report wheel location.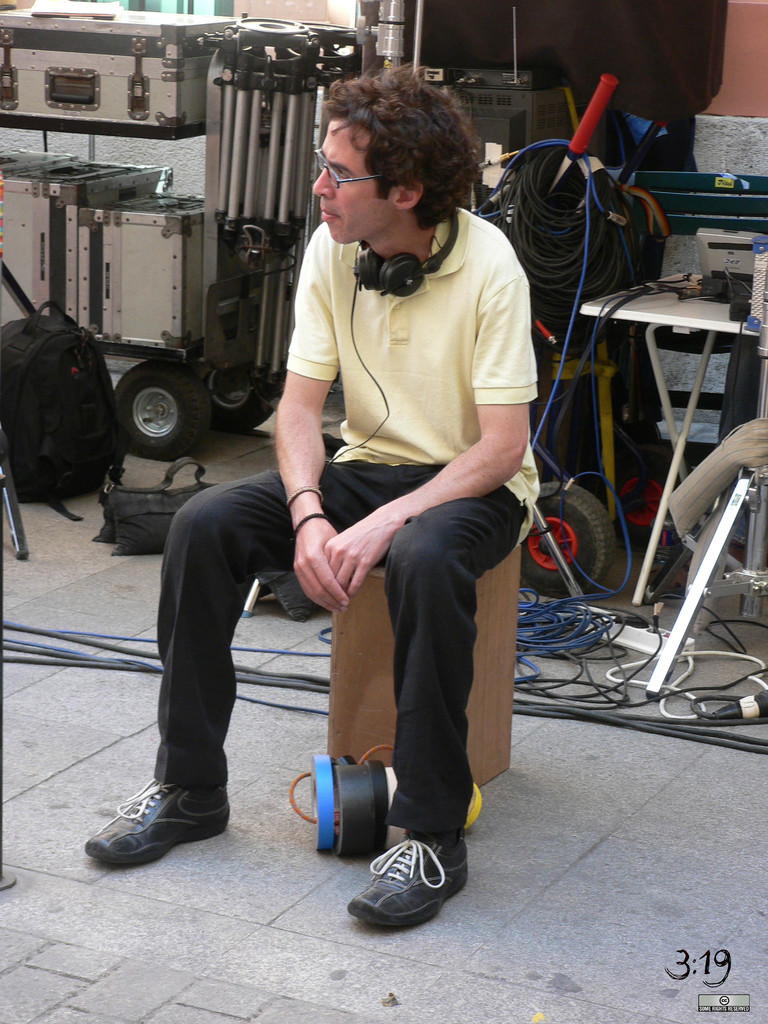
Report: bbox(518, 479, 616, 597).
